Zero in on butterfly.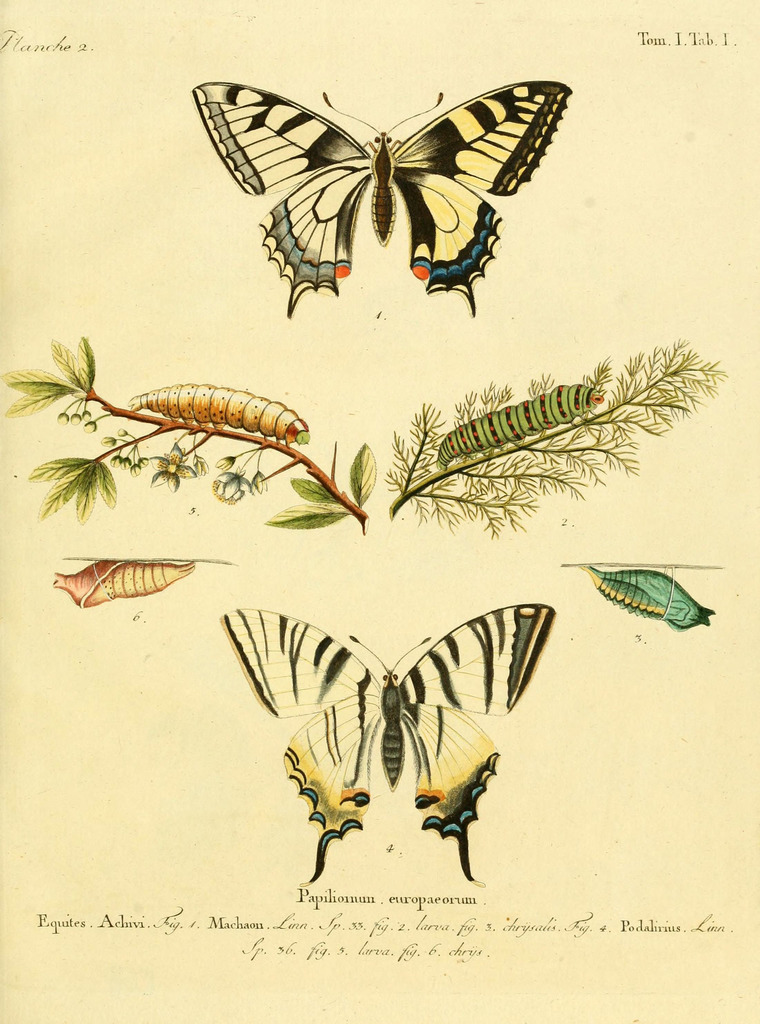
Zeroed in: [215, 602, 565, 889].
